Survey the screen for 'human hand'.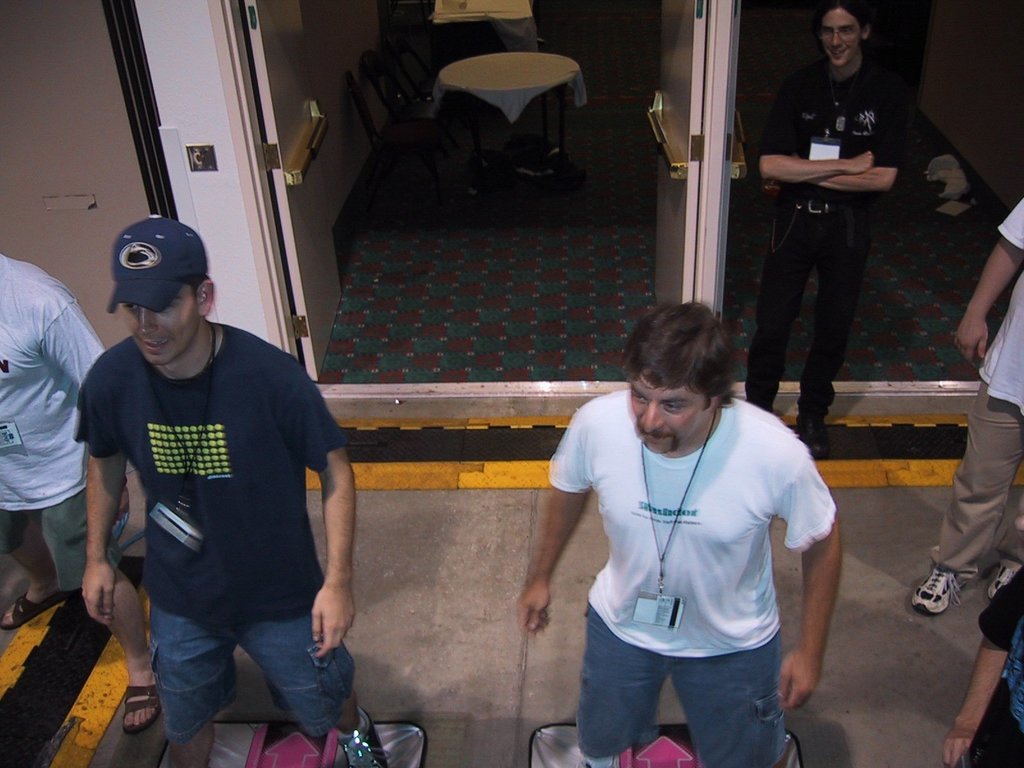
Survey found: [114,488,131,524].
